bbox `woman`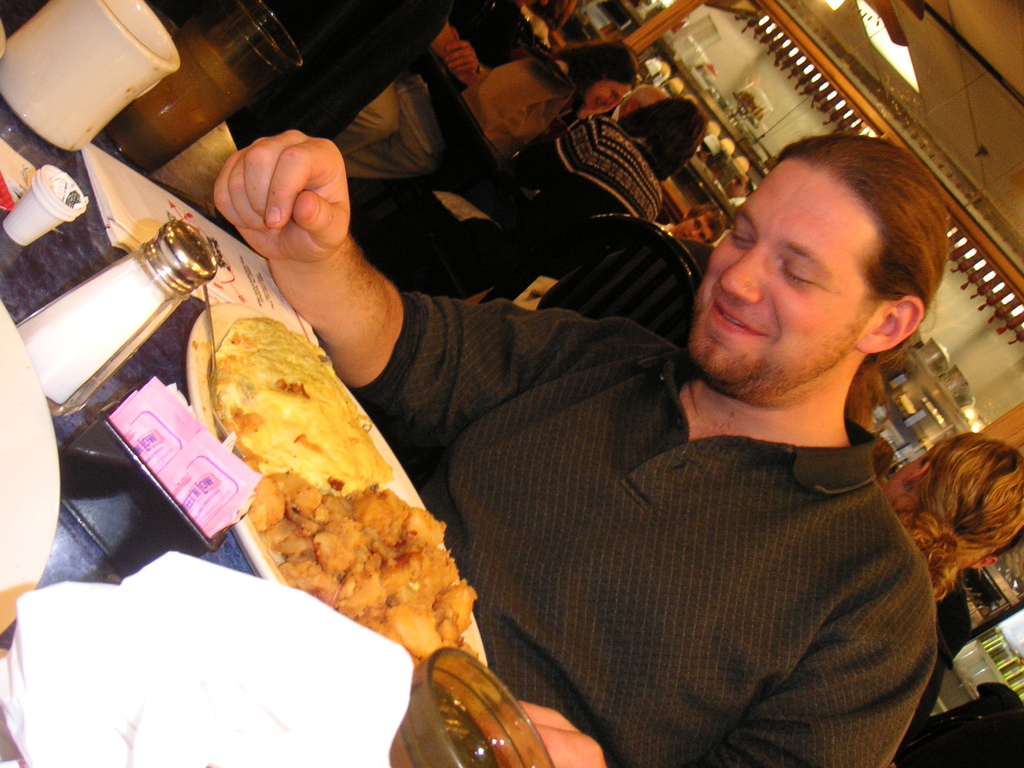
bbox(508, 93, 693, 225)
